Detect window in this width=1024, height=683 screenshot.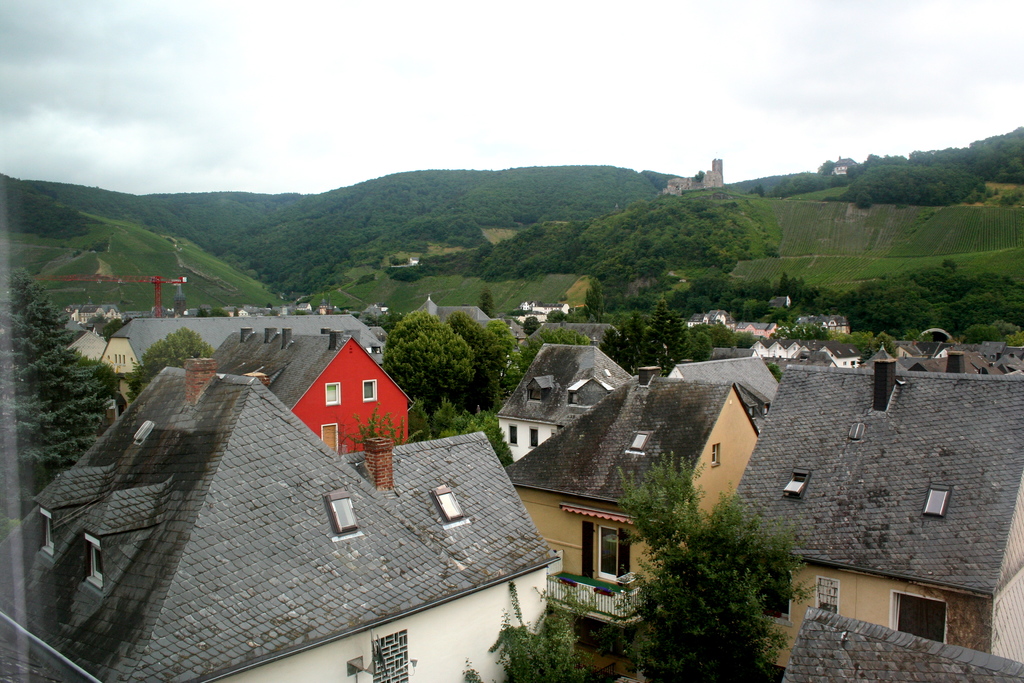
Detection: [x1=712, y1=446, x2=717, y2=461].
